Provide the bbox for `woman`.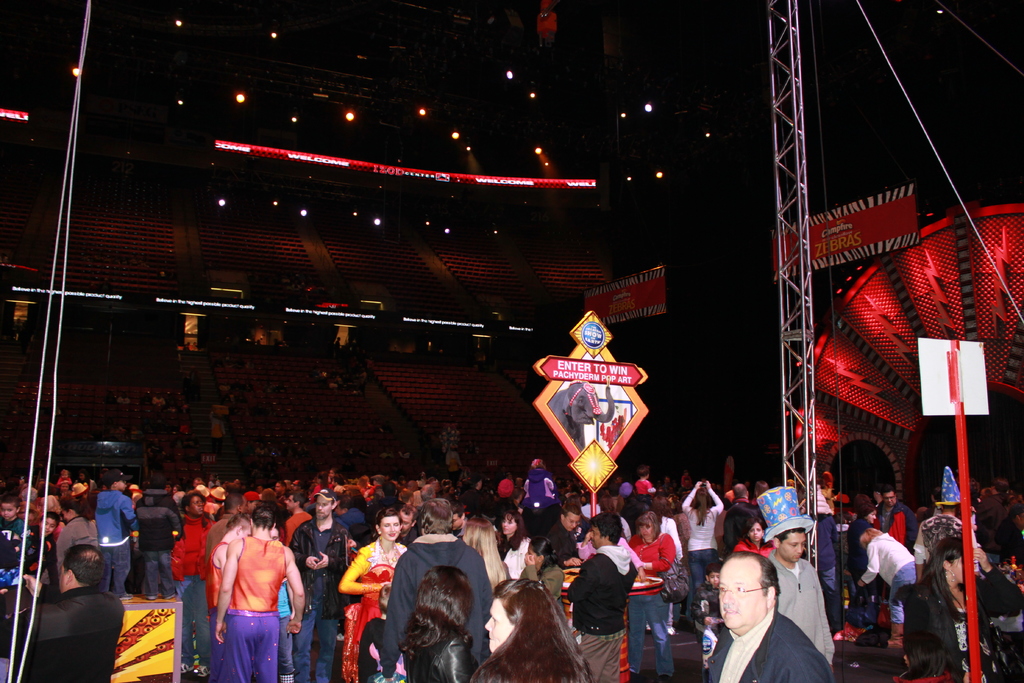
select_region(58, 498, 101, 573).
